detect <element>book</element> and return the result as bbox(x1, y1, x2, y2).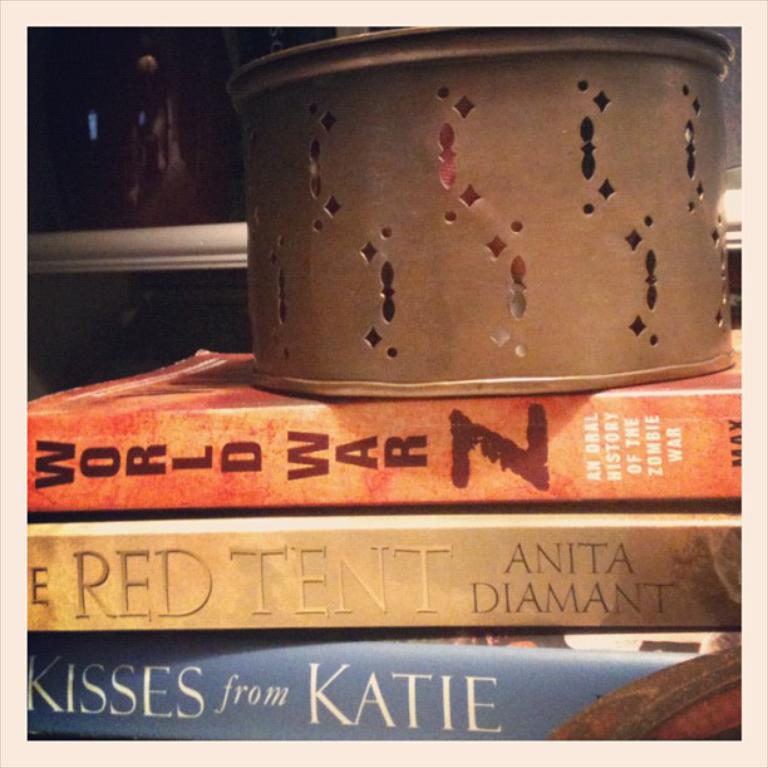
bbox(23, 636, 739, 740).
